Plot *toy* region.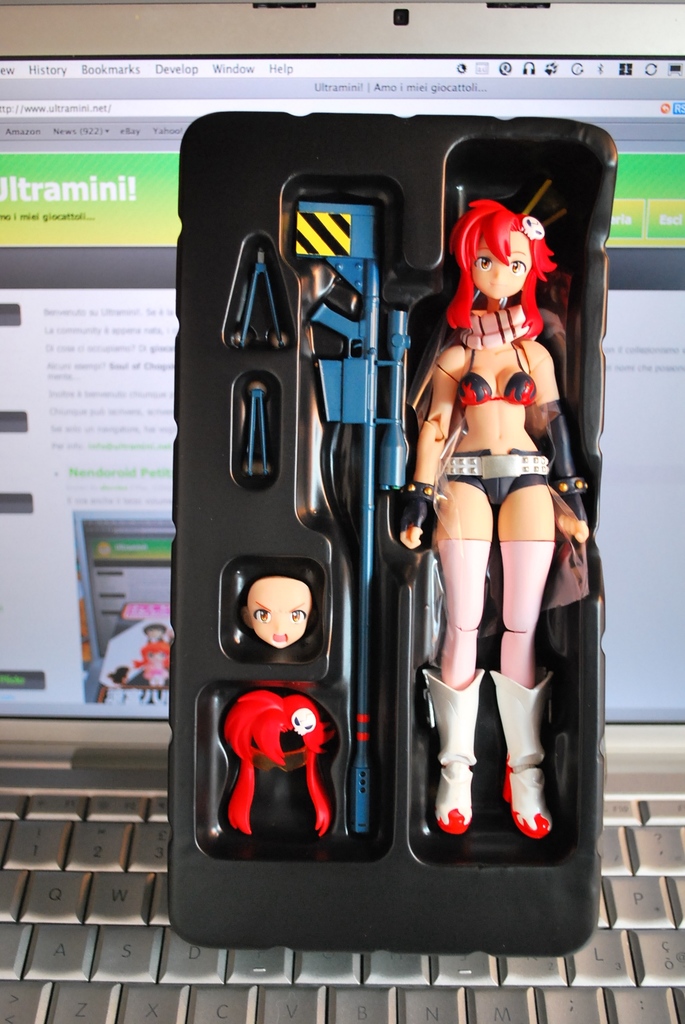
Plotted at [226, 686, 347, 840].
